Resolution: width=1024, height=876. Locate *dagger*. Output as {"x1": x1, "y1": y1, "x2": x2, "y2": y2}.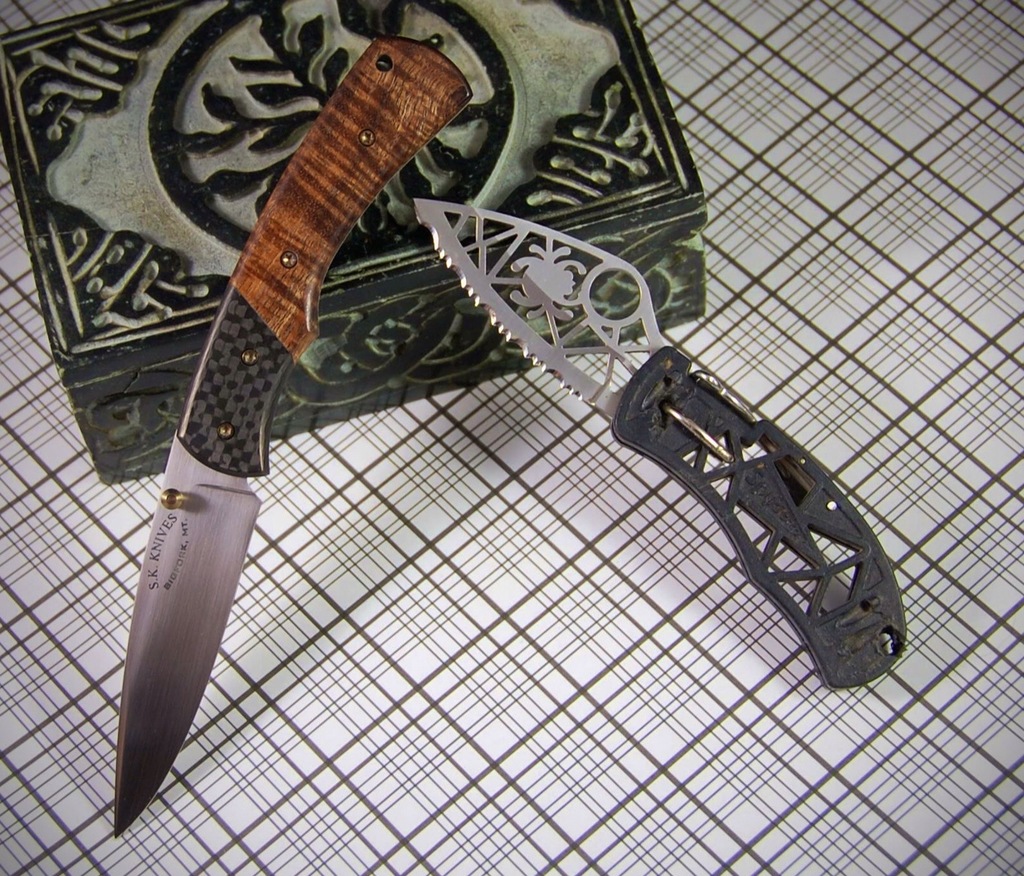
{"x1": 411, "y1": 195, "x2": 909, "y2": 692}.
